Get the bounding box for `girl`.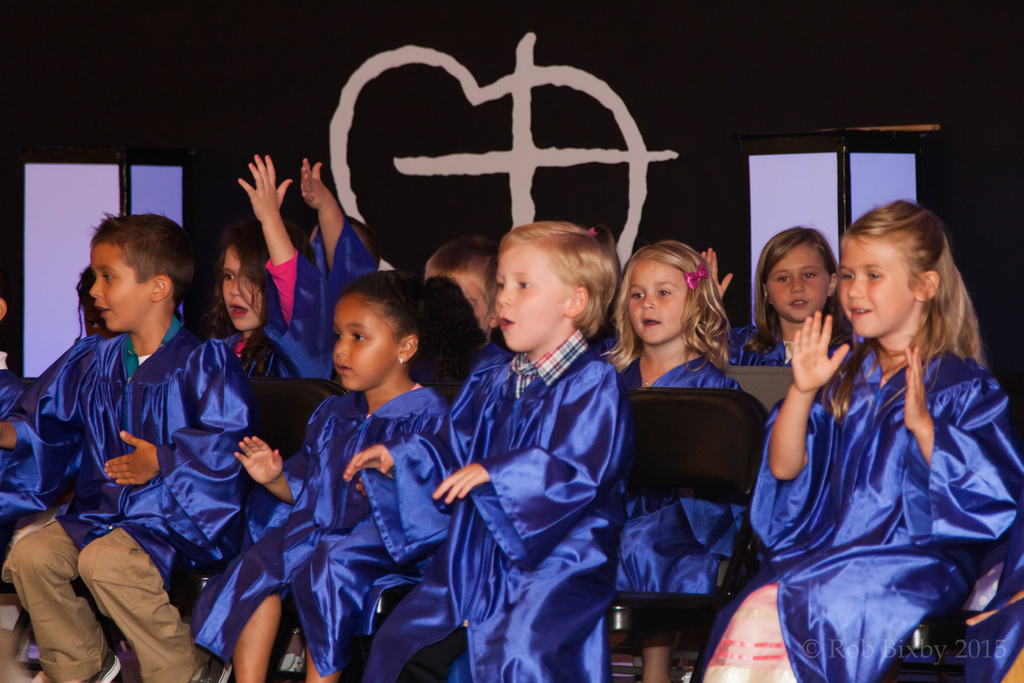
[x1=595, y1=239, x2=749, y2=682].
